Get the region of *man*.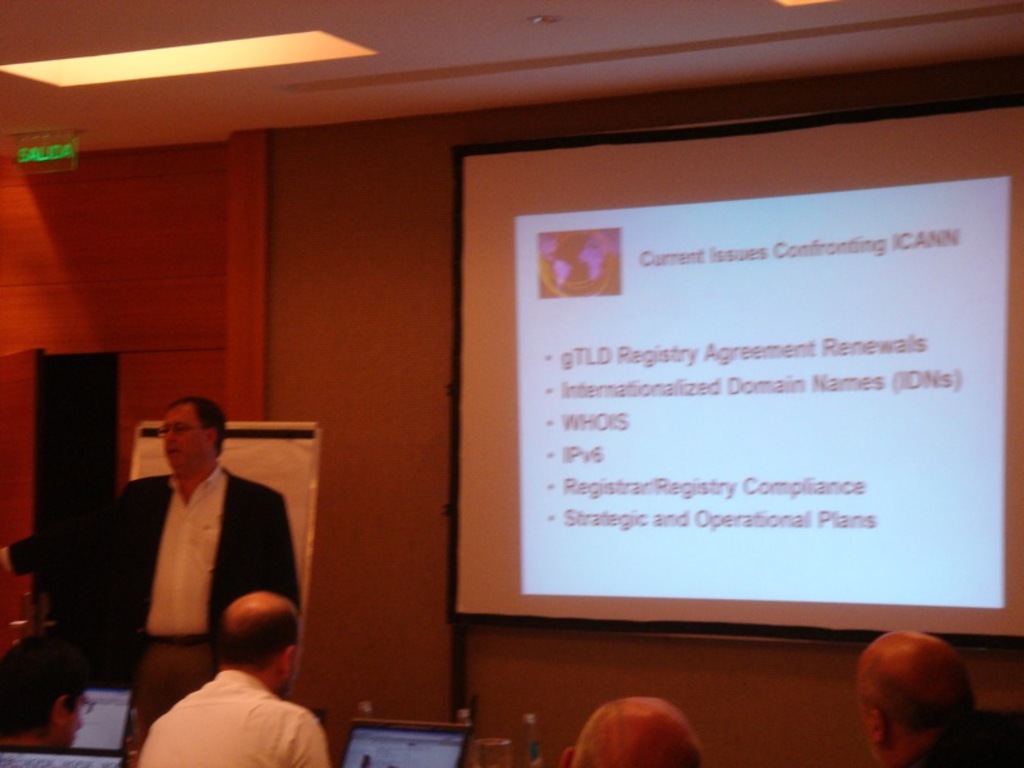
rect(856, 626, 1023, 767).
